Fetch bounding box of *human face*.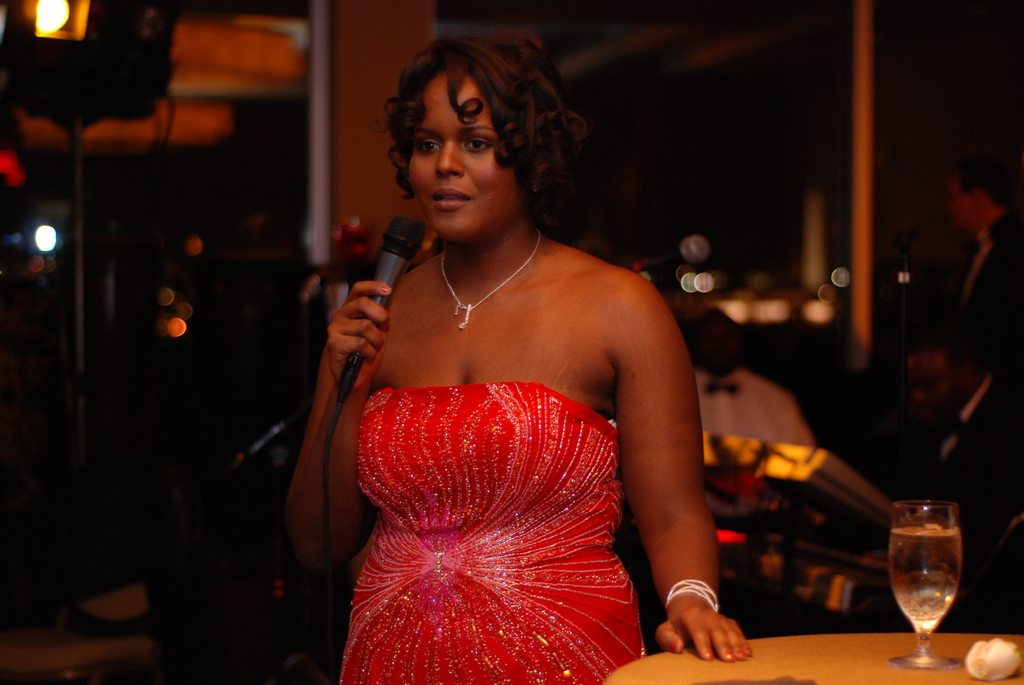
Bbox: Rect(950, 177, 980, 228).
